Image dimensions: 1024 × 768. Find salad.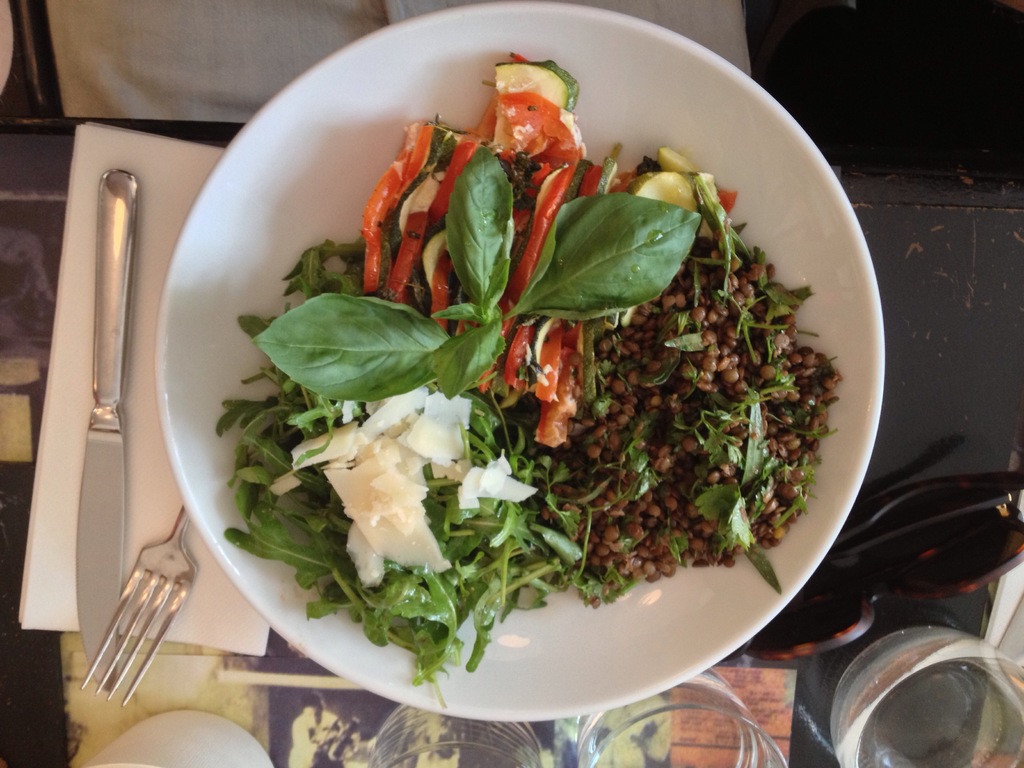
select_region(222, 50, 845, 712).
